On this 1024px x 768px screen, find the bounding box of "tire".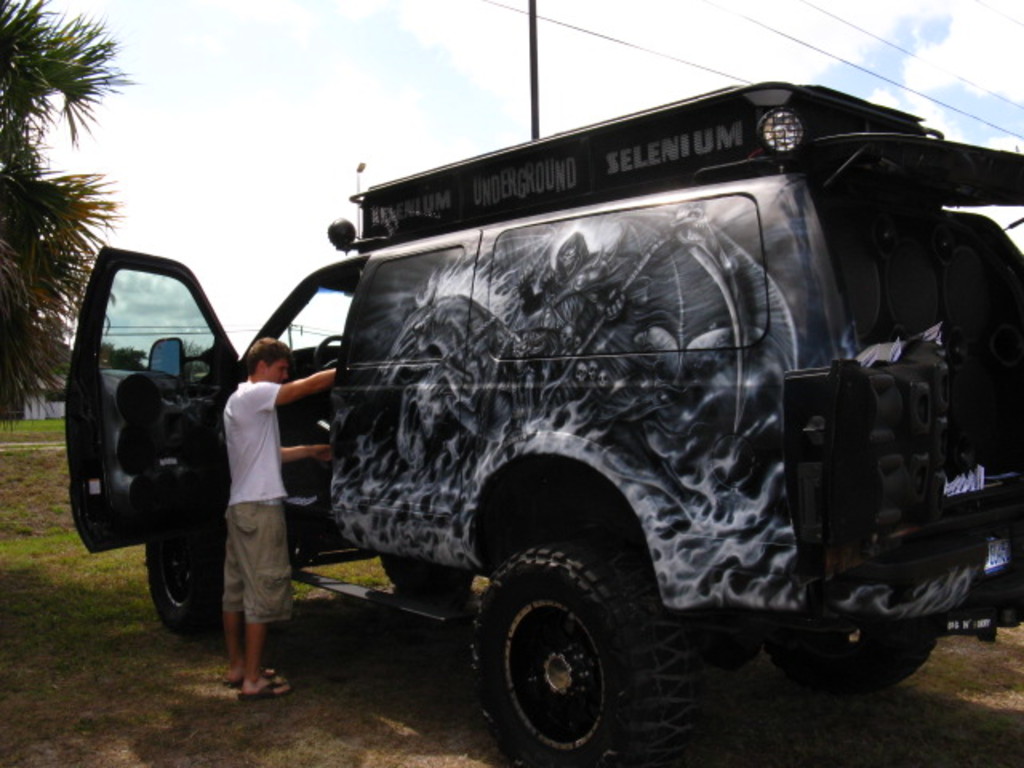
Bounding box: 480 539 640 766.
